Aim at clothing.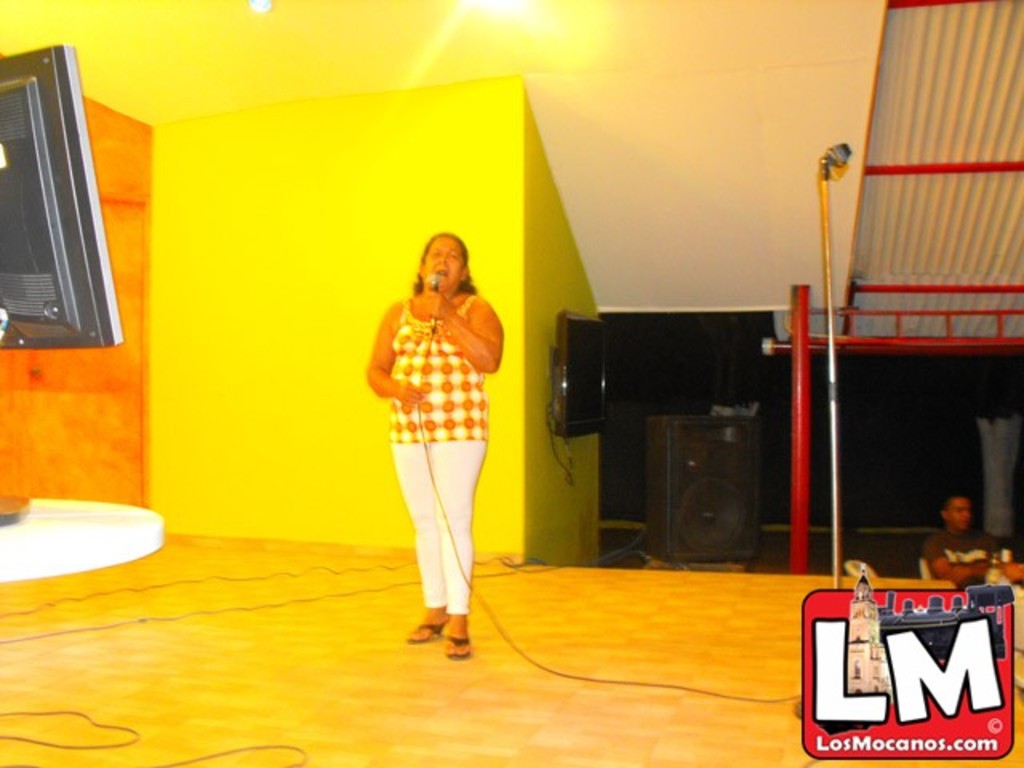
Aimed at detection(378, 251, 499, 576).
